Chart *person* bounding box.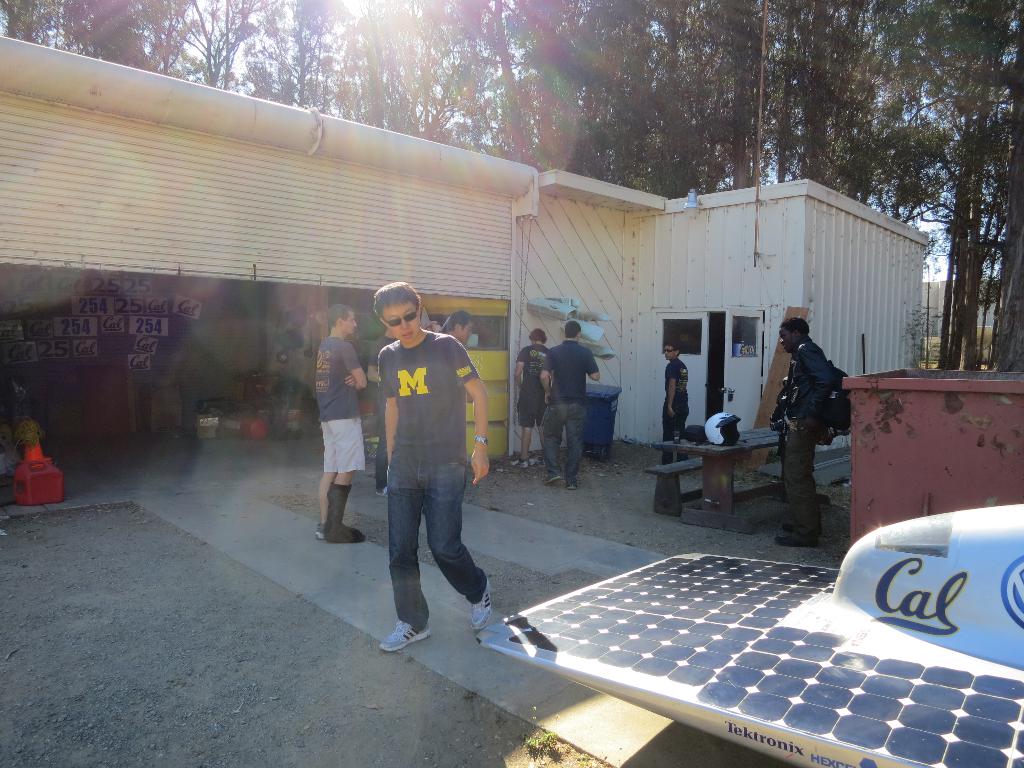
Charted: BBox(650, 340, 689, 444).
